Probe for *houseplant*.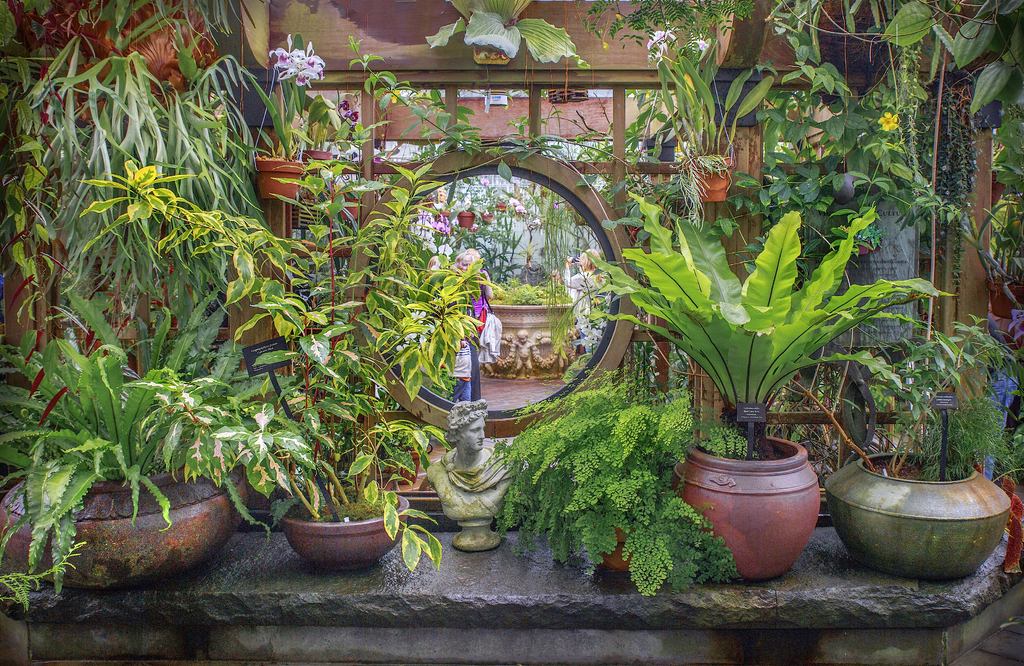
Probe result: bbox=(650, 44, 775, 207).
